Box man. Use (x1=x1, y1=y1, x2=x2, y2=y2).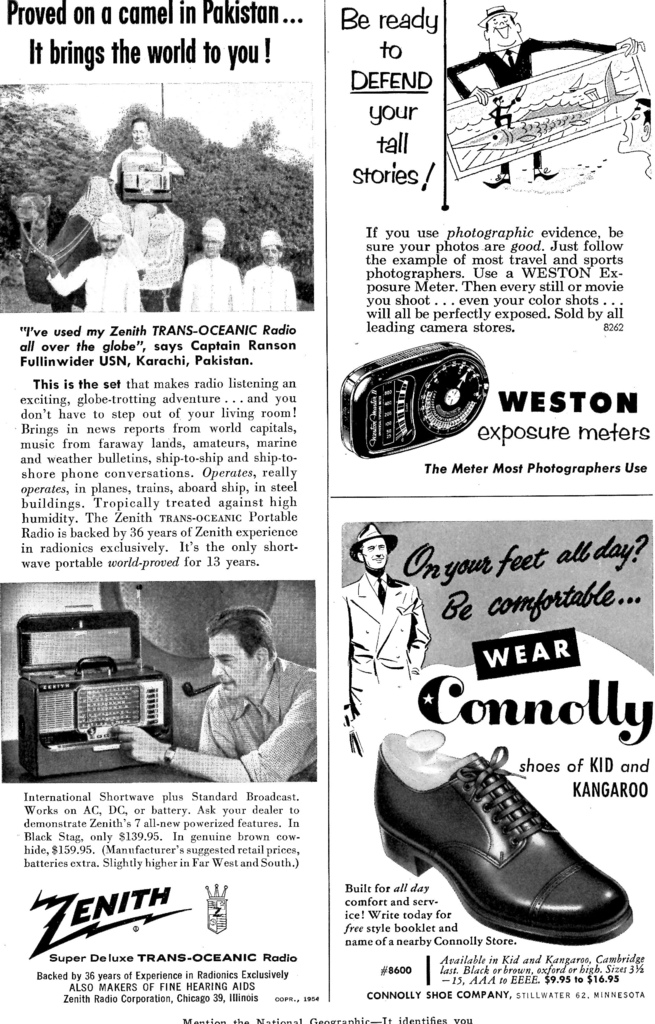
(x1=118, y1=587, x2=319, y2=784).
